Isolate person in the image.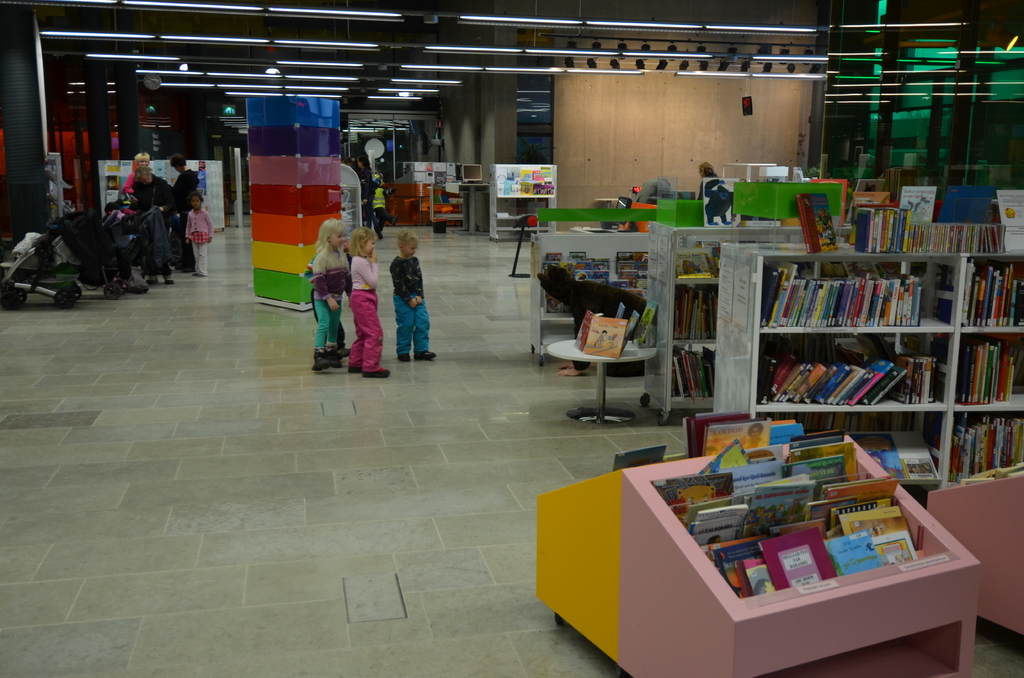
Isolated region: {"left": 312, "top": 218, "right": 351, "bottom": 373}.
